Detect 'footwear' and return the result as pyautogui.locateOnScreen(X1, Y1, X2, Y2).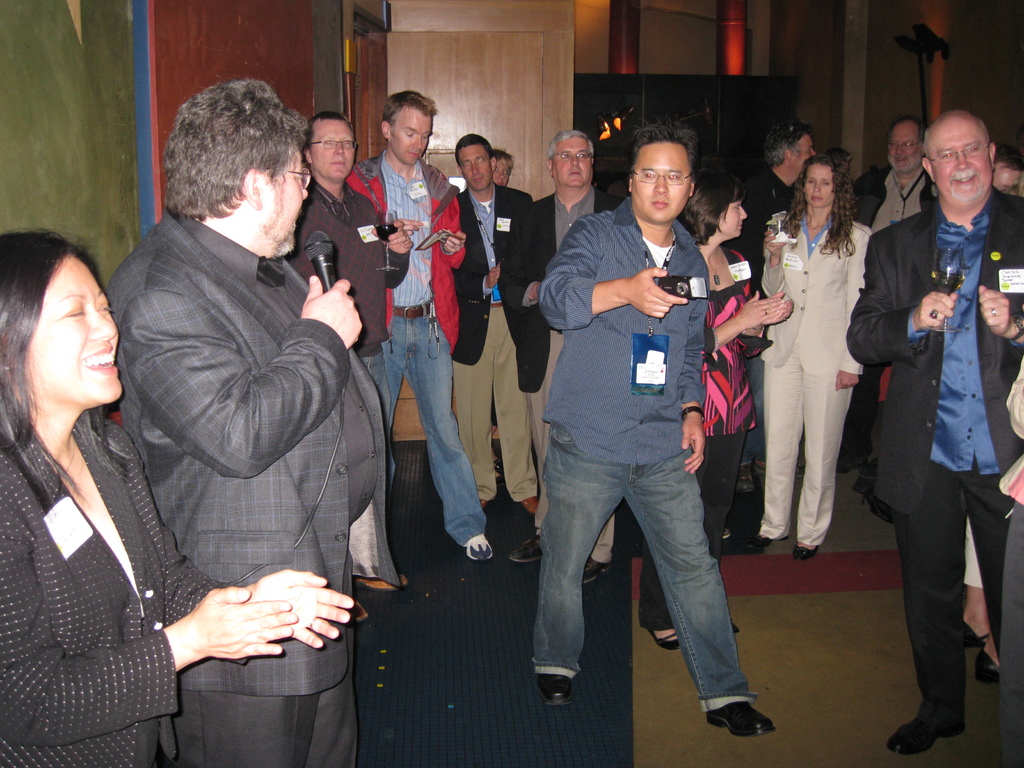
pyautogui.locateOnScreen(582, 554, 609, 584).
